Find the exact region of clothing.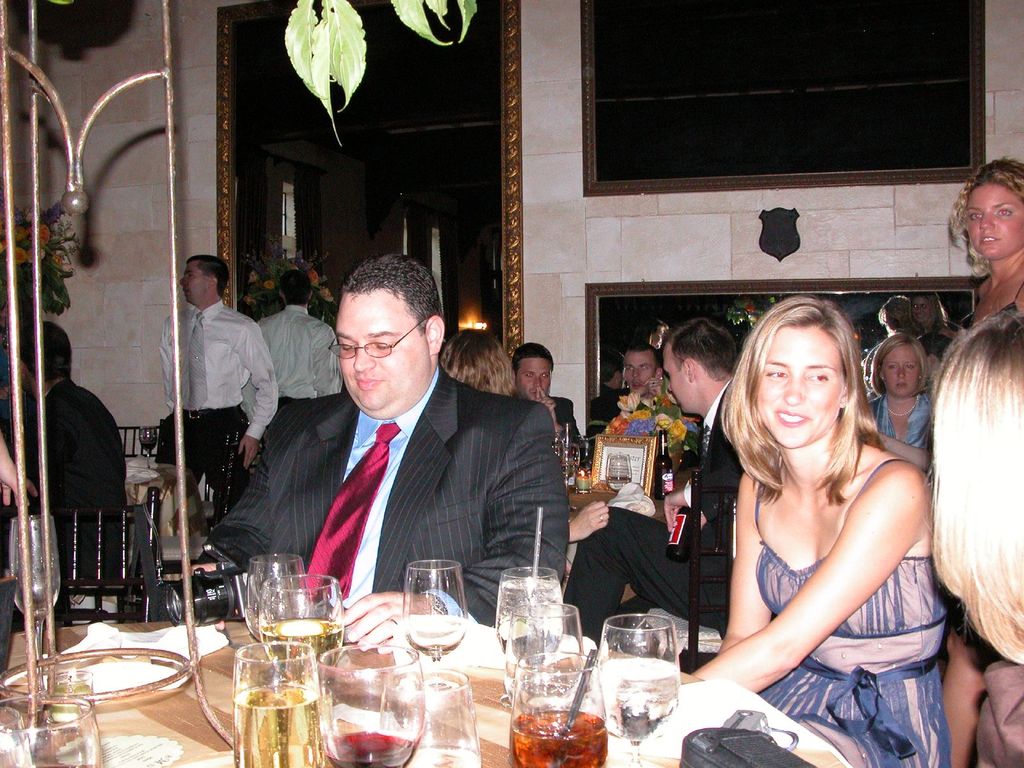
Exact region: [x1=563, y1=377, x2=742, y2=639].
